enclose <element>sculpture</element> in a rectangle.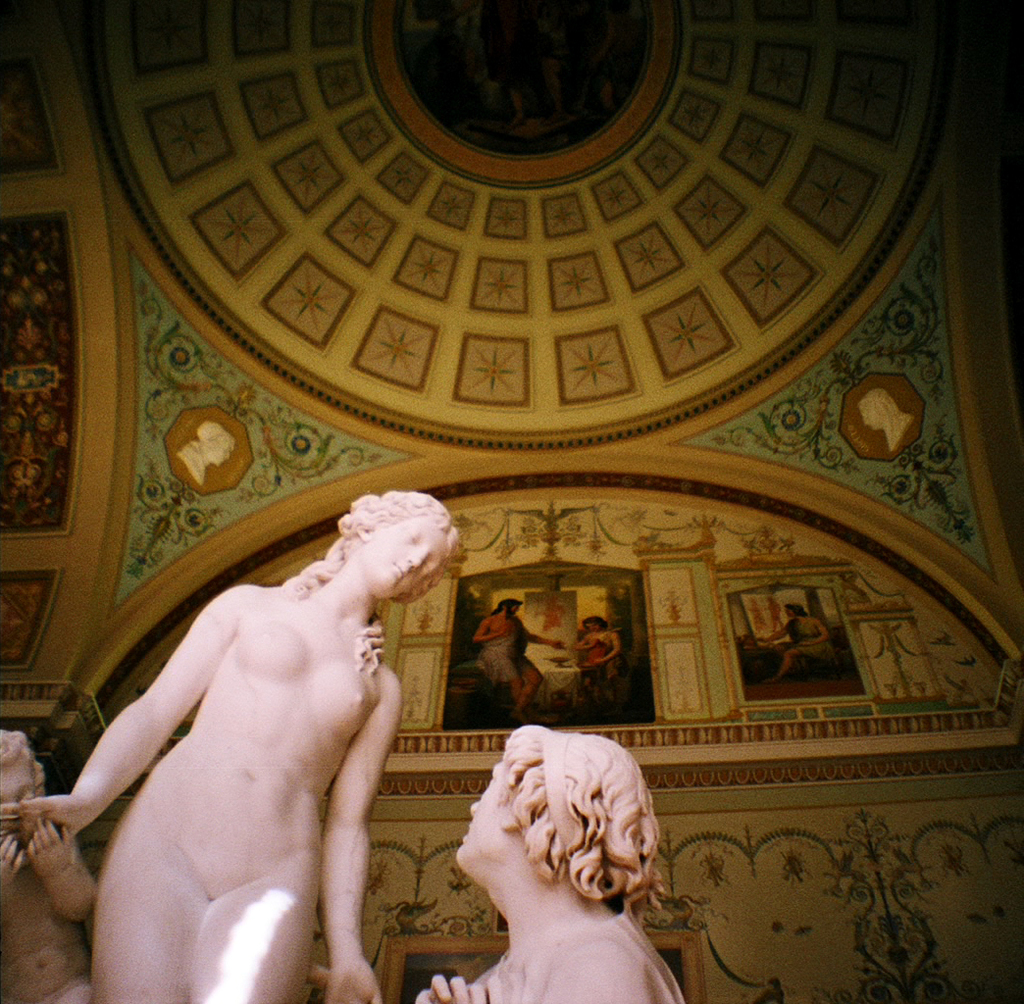
[23, 488, 469, 1003].
